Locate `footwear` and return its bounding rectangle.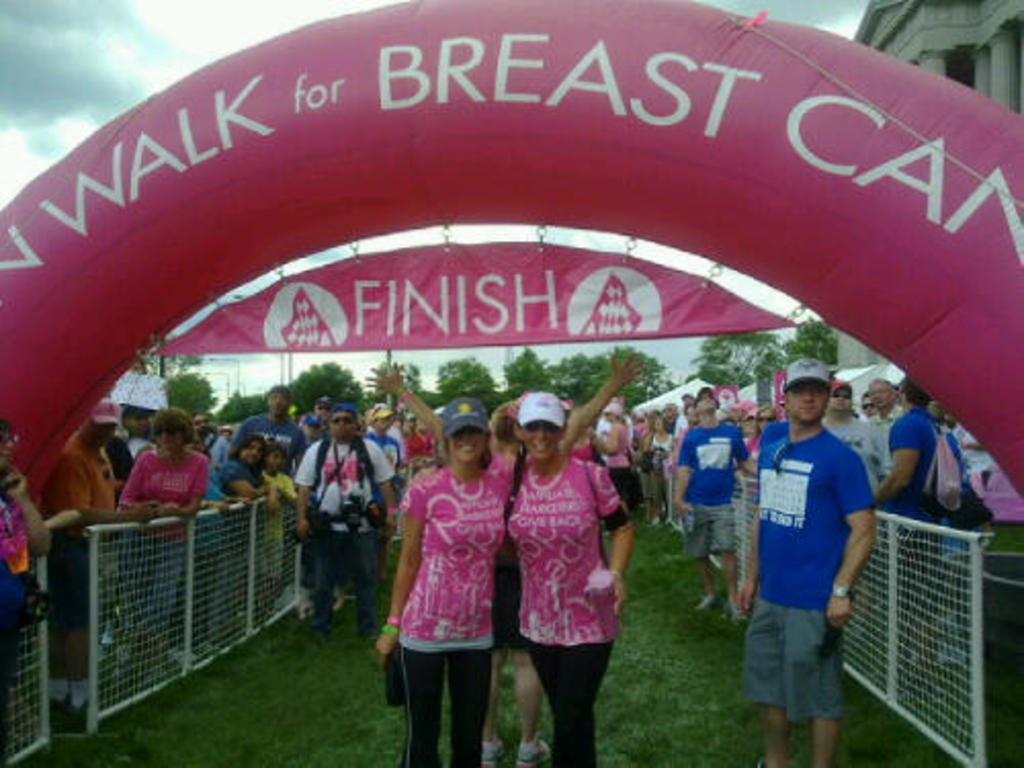
<bbox>696, 596, 719, 610</bbox>.
